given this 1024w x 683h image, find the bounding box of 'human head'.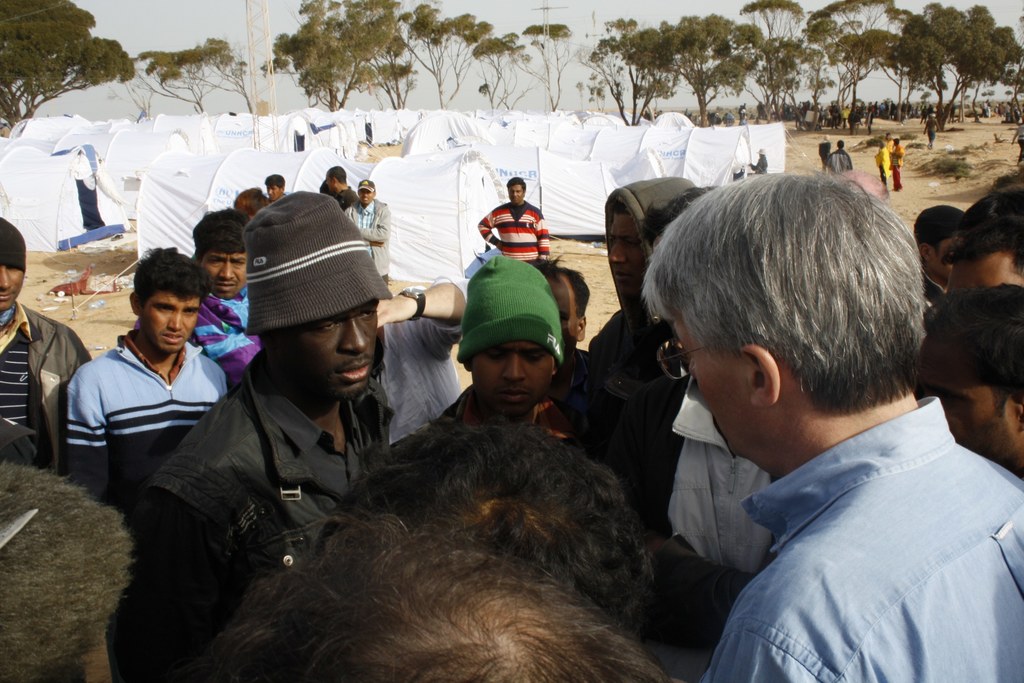
select_region(262, 173, 285, 202).
